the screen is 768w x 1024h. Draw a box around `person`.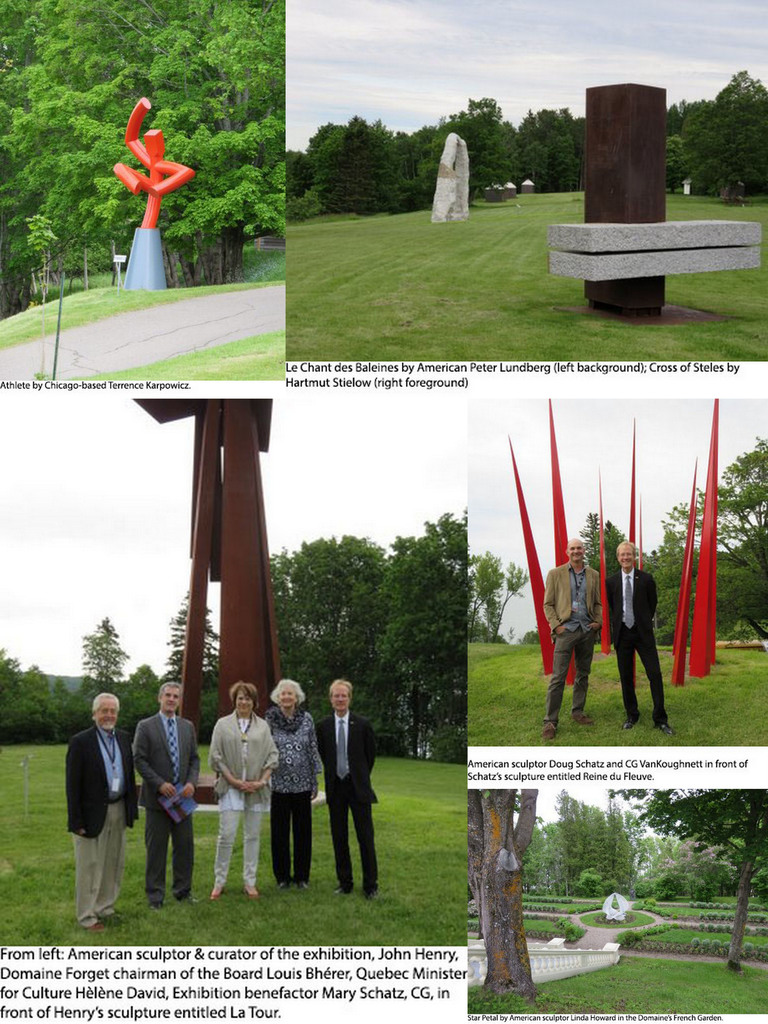
[left=264, top=676, right=324, bottom=891].
